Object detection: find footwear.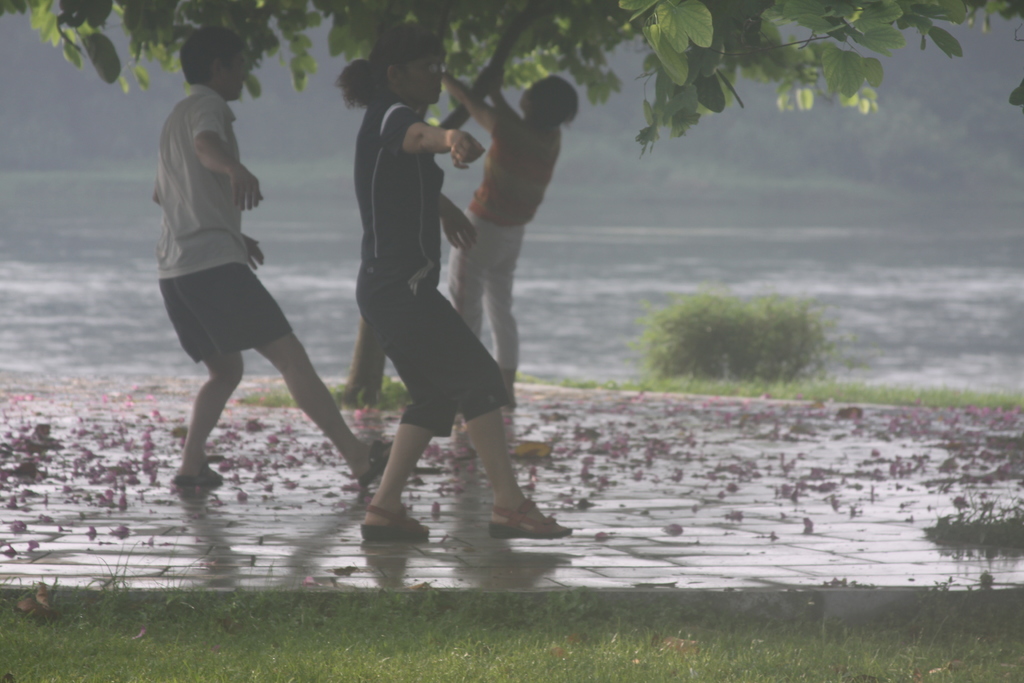
(360, 504, 430, 543).
